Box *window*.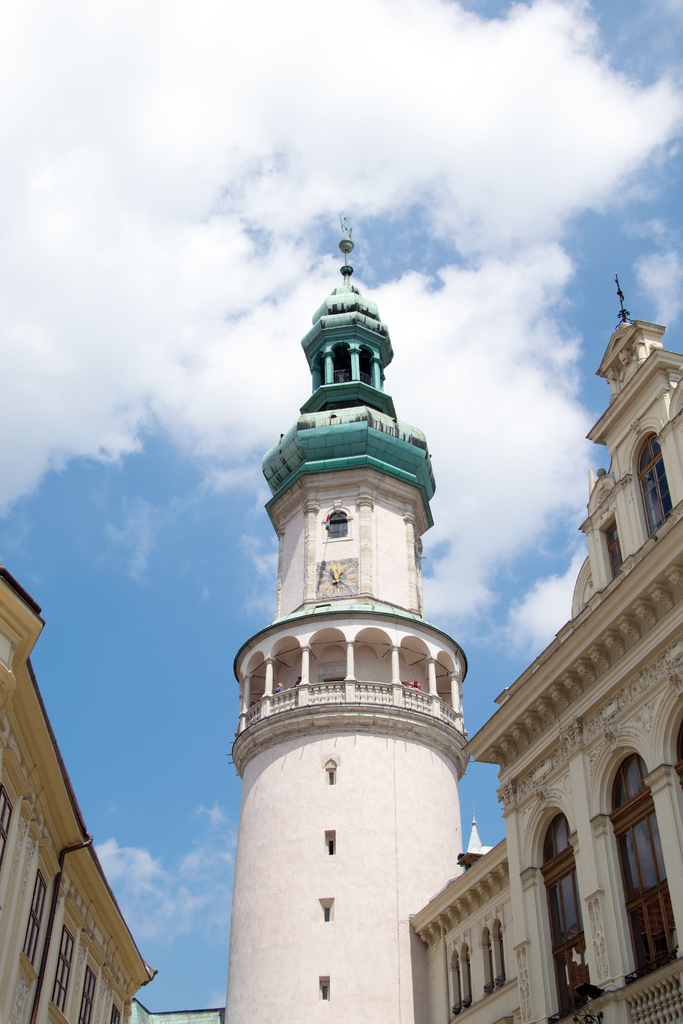
[x1=318, y1=826, x2=341, y2=861].
